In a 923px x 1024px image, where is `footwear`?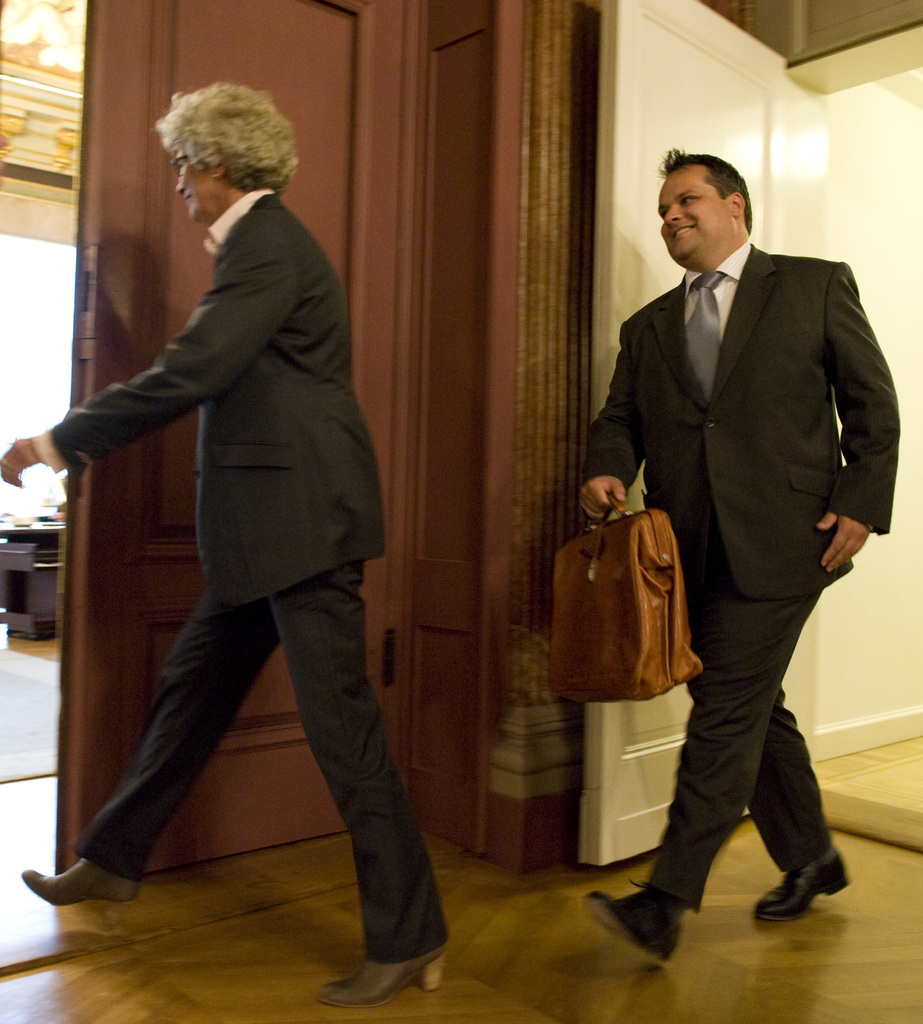
[583, 886, 681, 972].
